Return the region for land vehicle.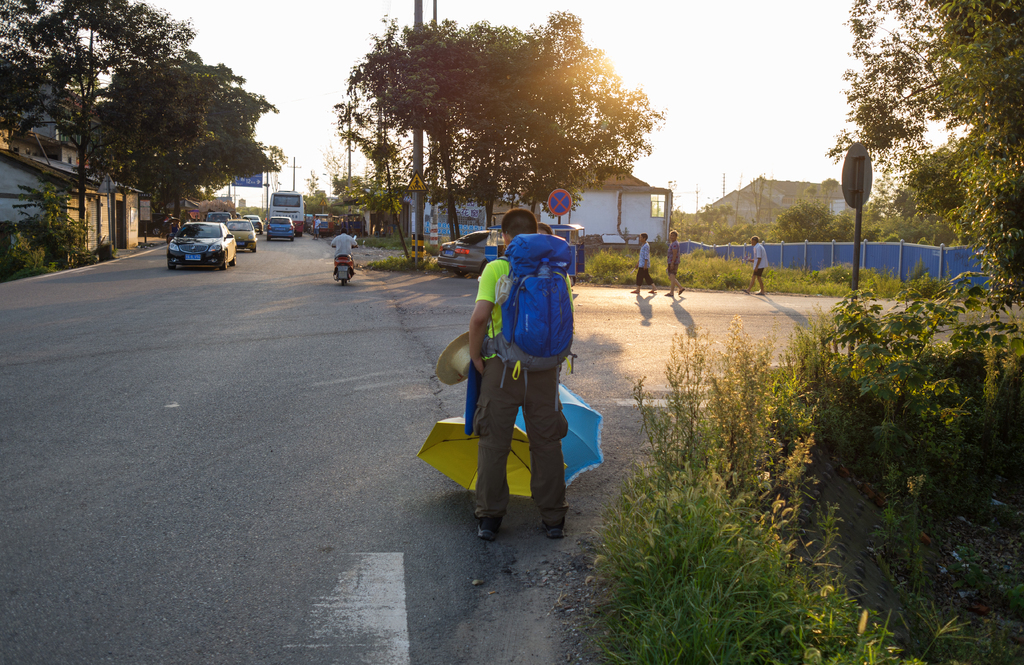
crop(267, 188, 306, 238).
